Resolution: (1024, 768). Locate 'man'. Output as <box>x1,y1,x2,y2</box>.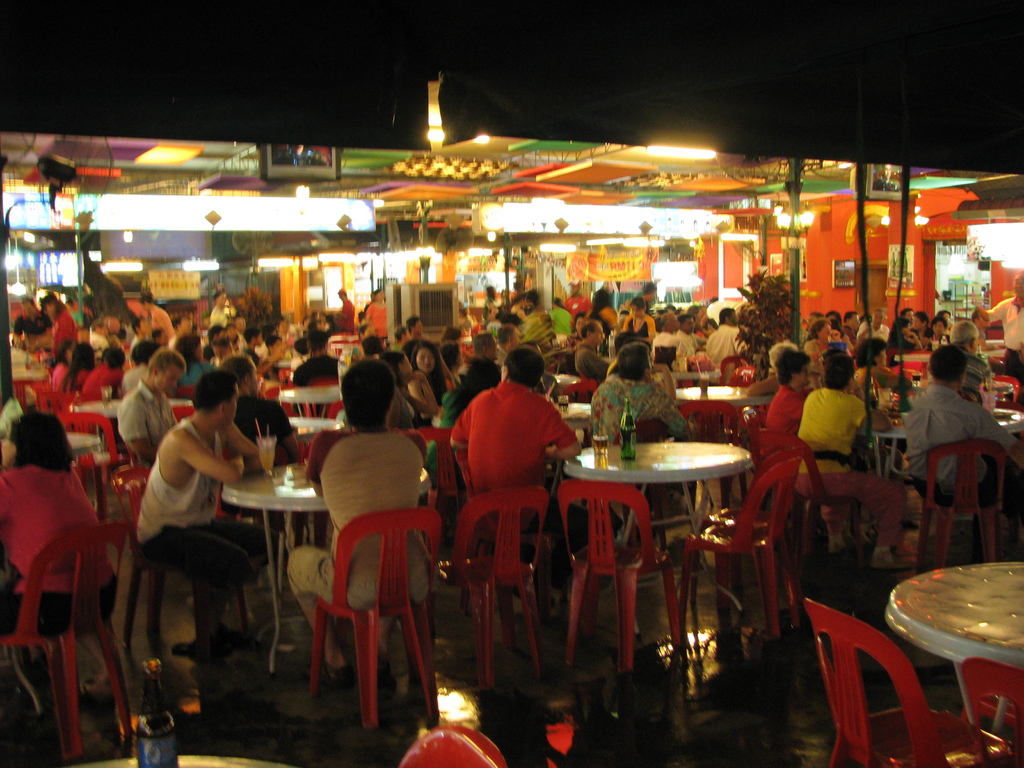
<box>651,316,680,365</box>.
